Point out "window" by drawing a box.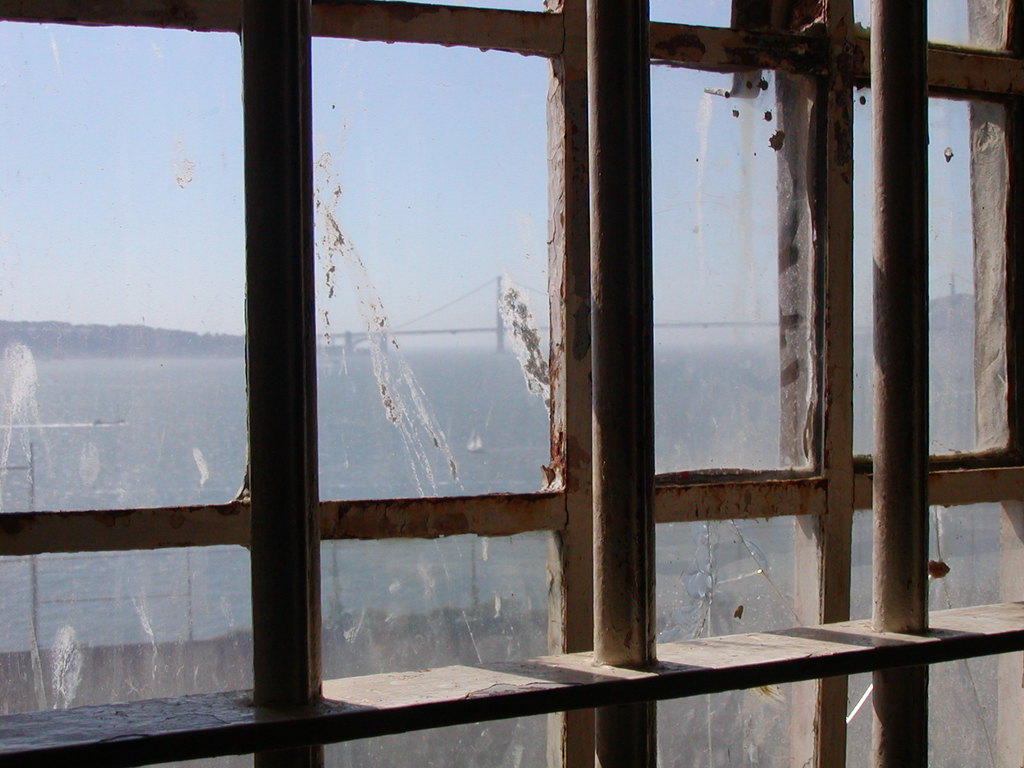
left=0, top=0, right=1023, bottom=767.
